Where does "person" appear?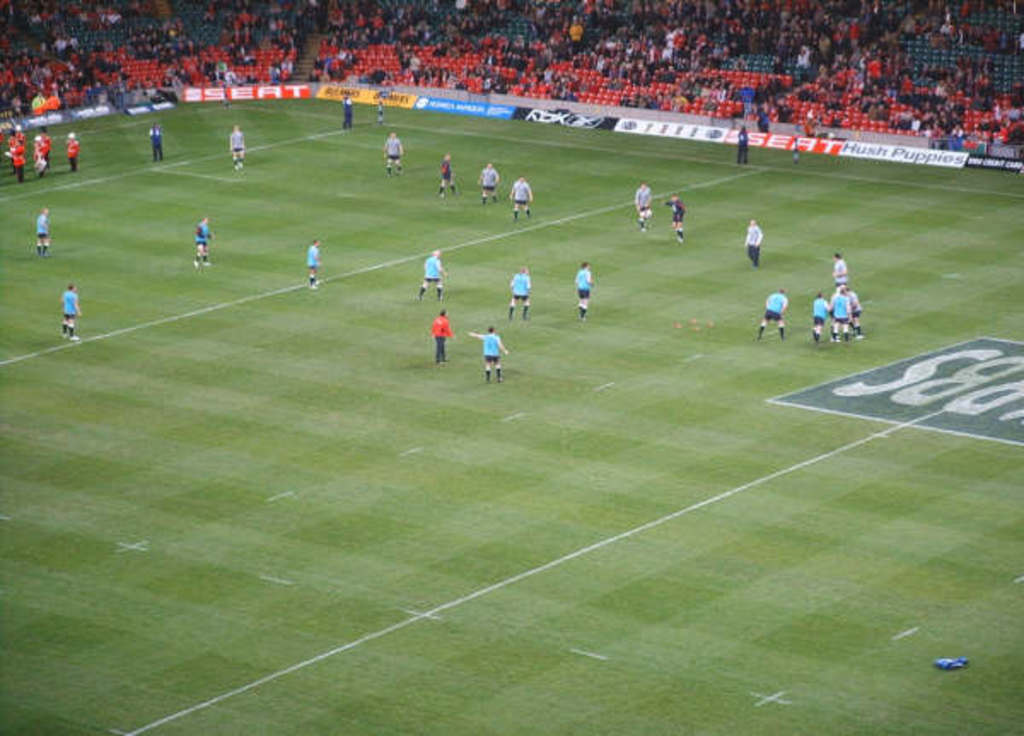
Appears at (505, 265, 529, 318).
